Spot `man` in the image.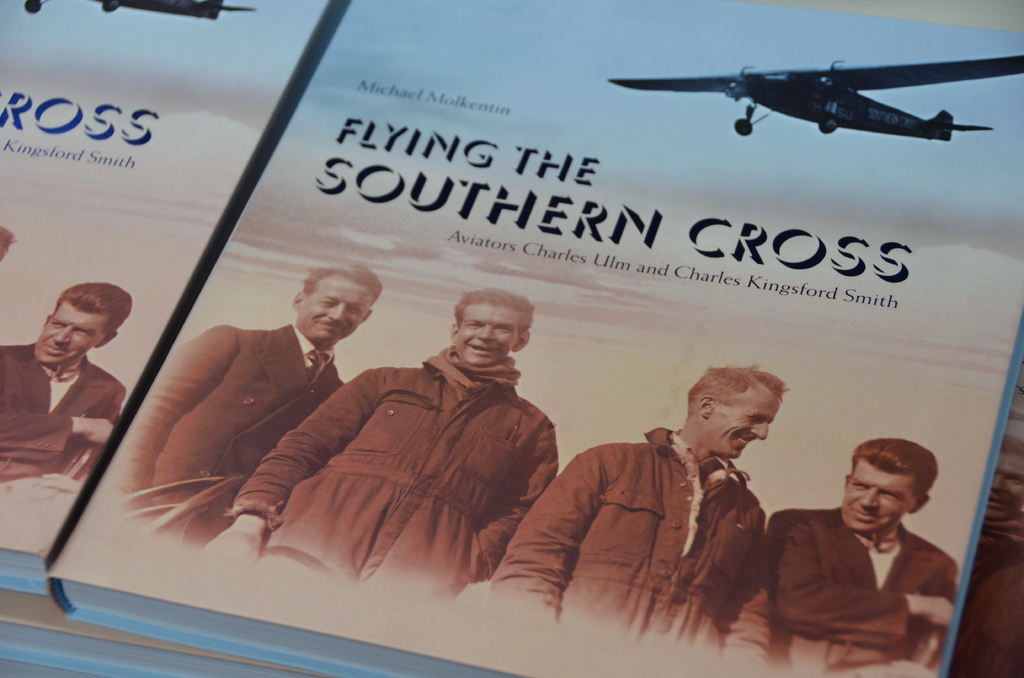
`man` found at 488, 366, 787, 664.
